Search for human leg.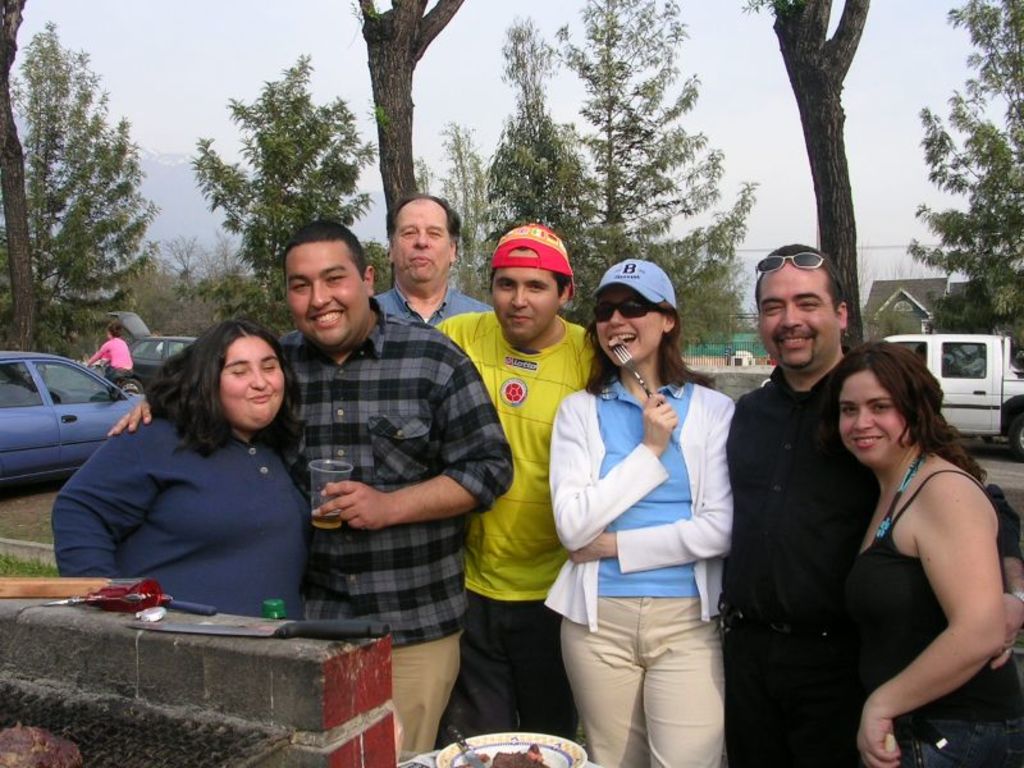
Found at (643, 595, 730, 767).
